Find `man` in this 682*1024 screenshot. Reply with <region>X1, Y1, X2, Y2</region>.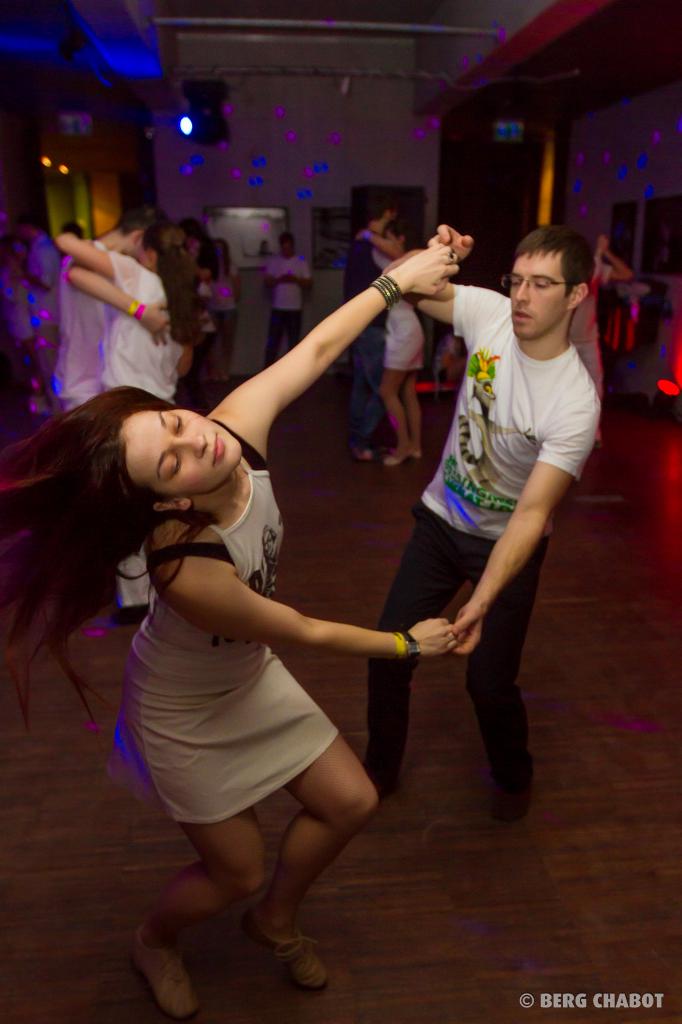
<region>56, 221, 169, 417</region>.
